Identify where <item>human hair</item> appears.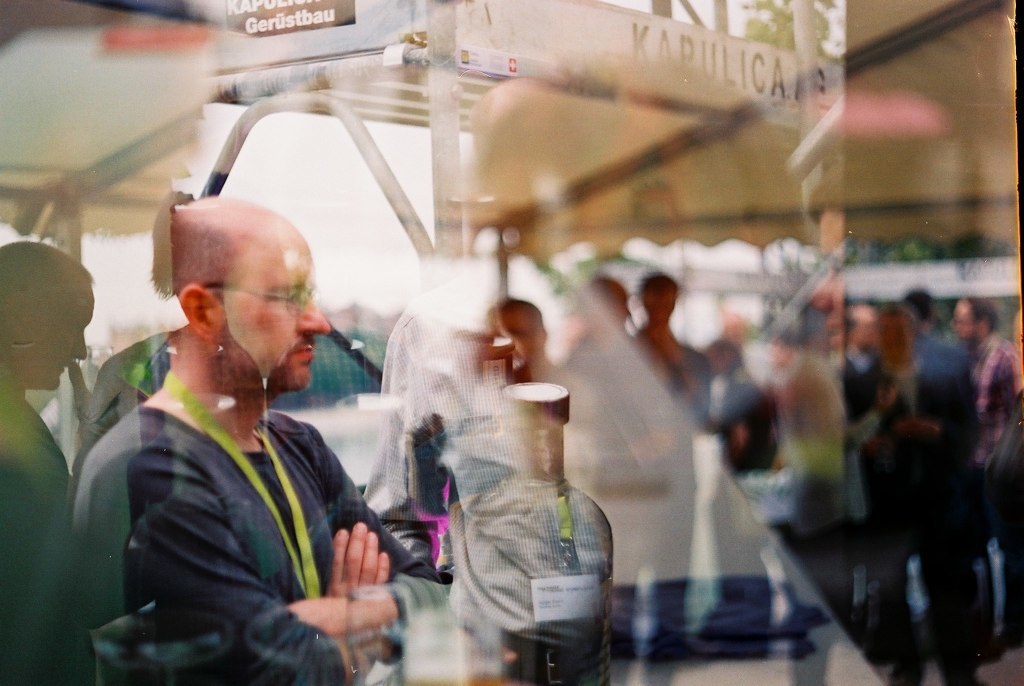
Appears at [965,292,994,331].
